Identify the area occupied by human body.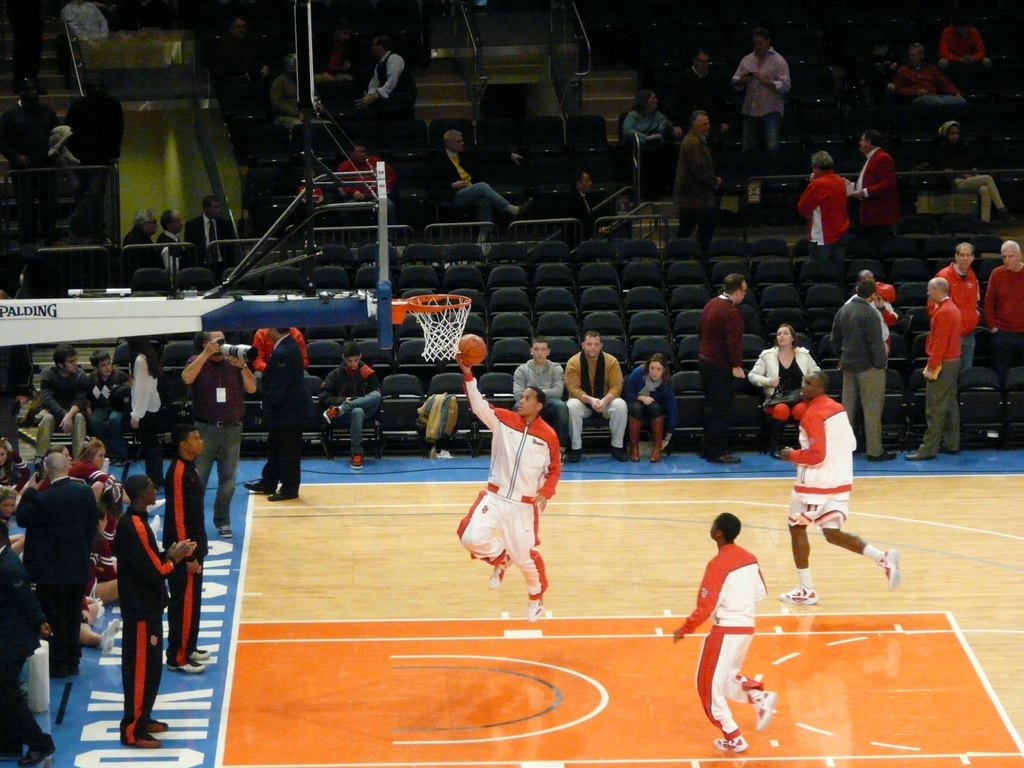
Area: crop(271, 56, 340, 154).
